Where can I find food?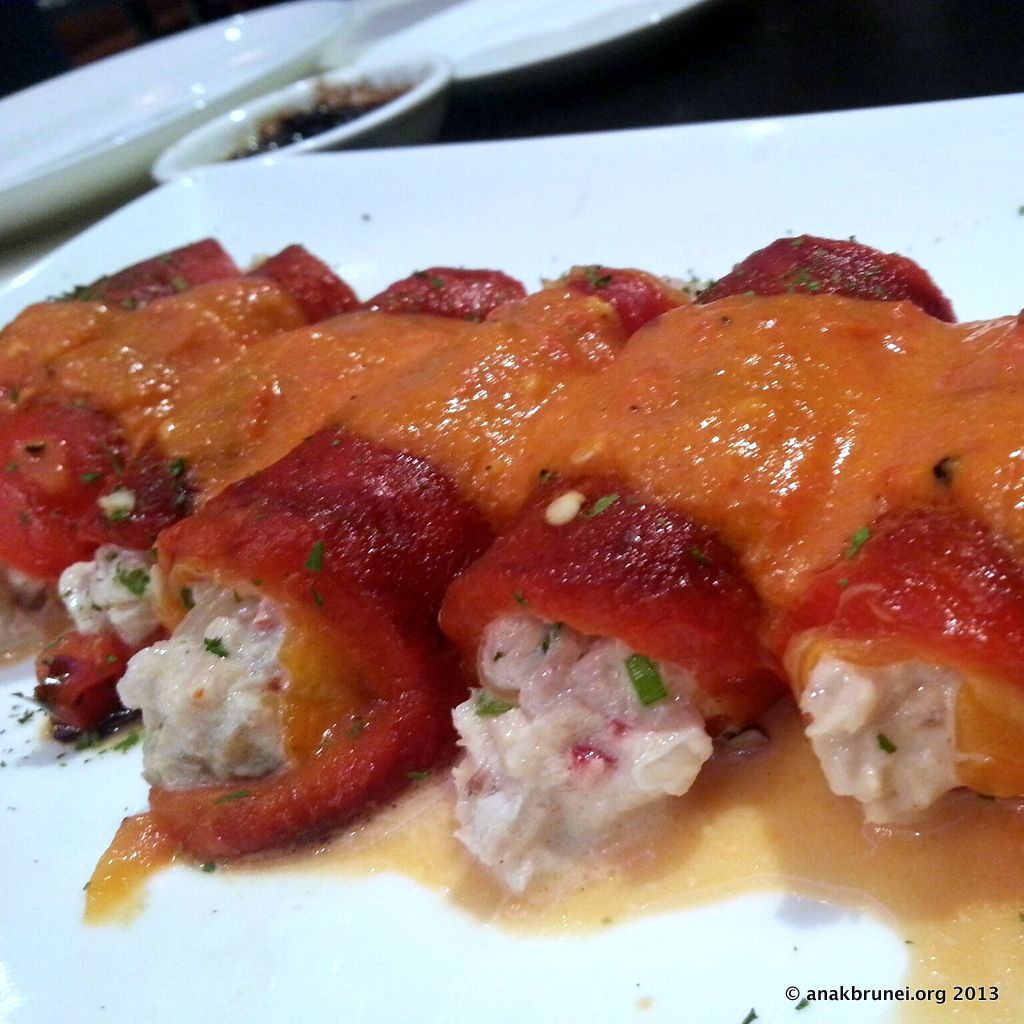
You can find it at bbox=(19, 163, 997, 957).
